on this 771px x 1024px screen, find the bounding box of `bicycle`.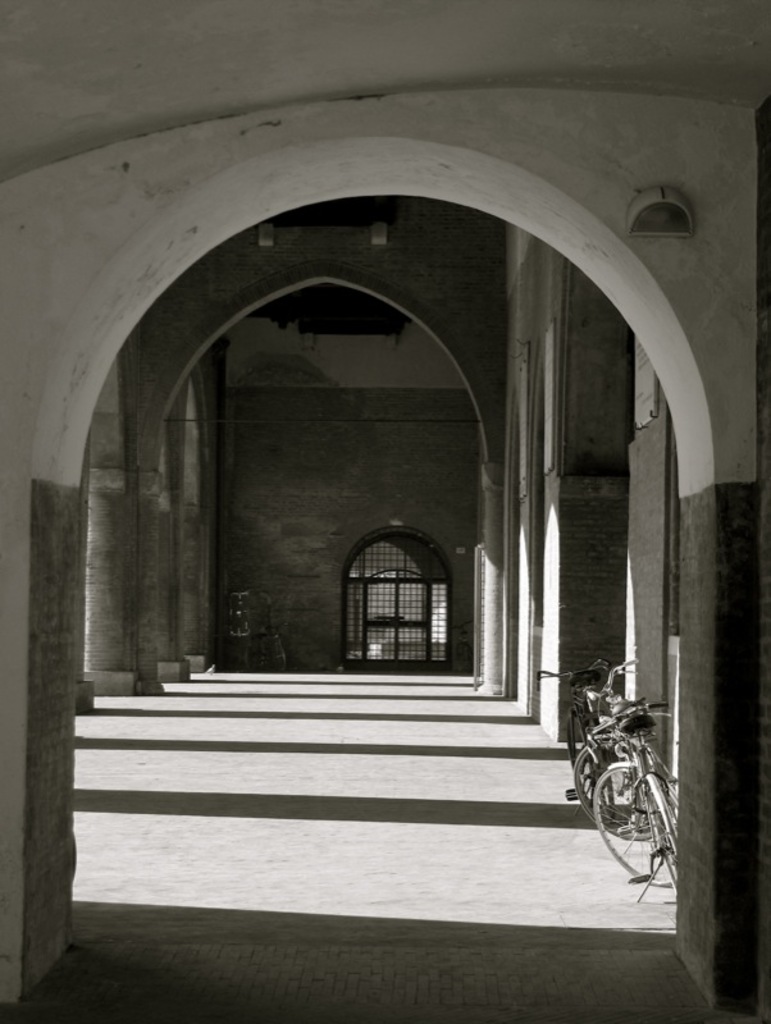
Bounding box: 576:662:684:833.
